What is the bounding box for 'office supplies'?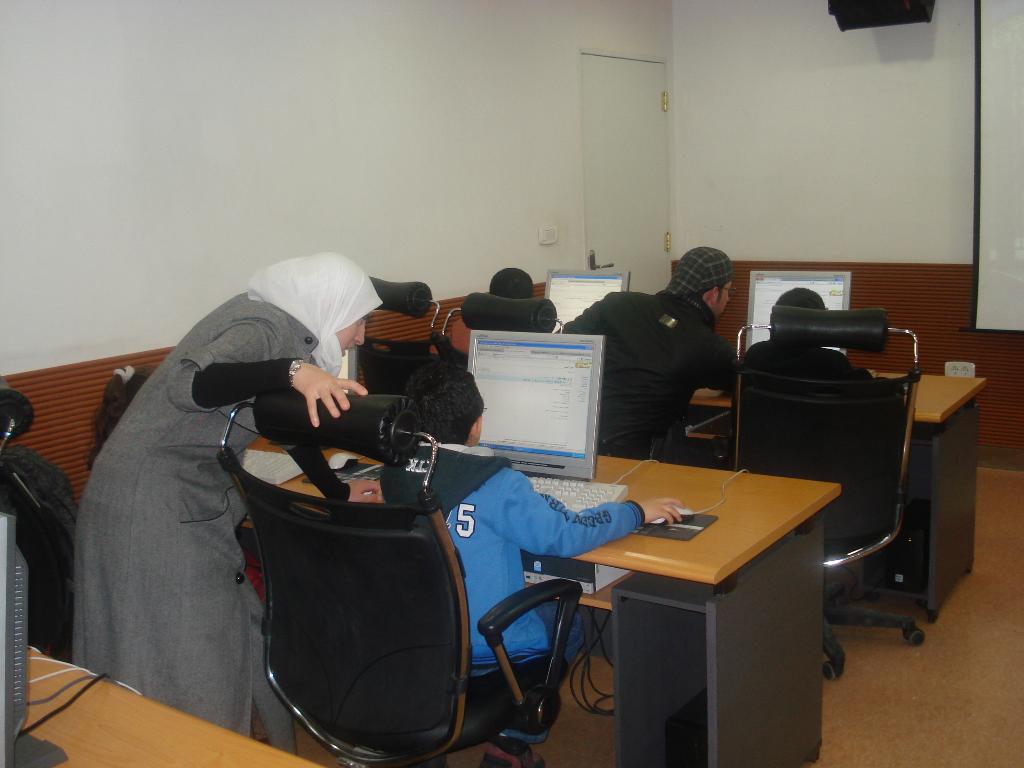
box=[472, 332, 604, 479].
